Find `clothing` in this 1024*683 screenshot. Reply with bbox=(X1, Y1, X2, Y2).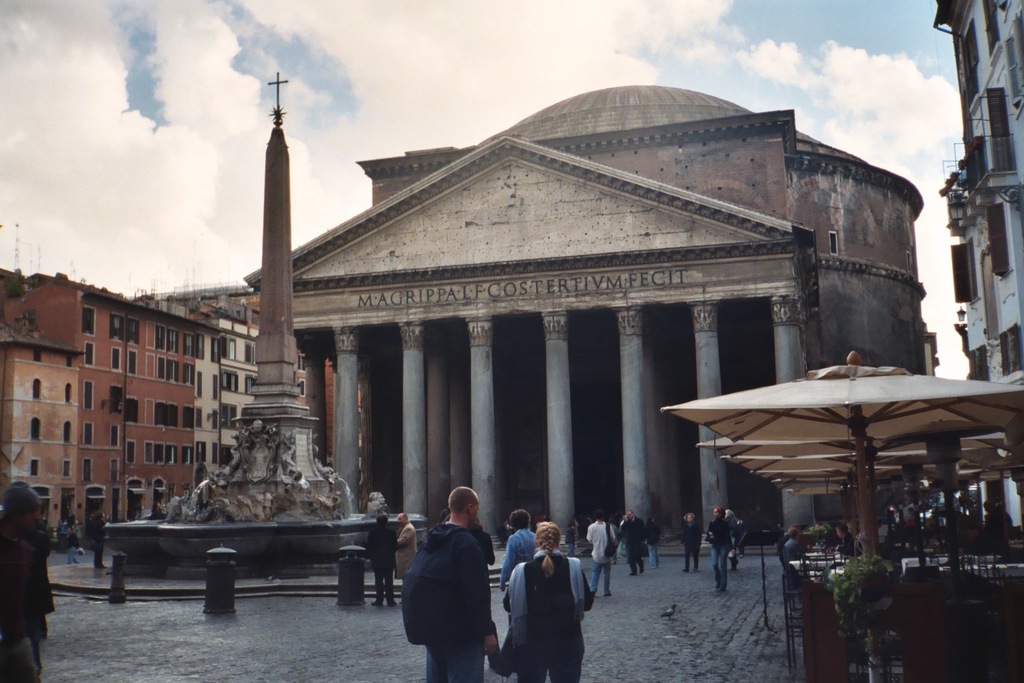
bbox=(677, 520, 701, 571).
